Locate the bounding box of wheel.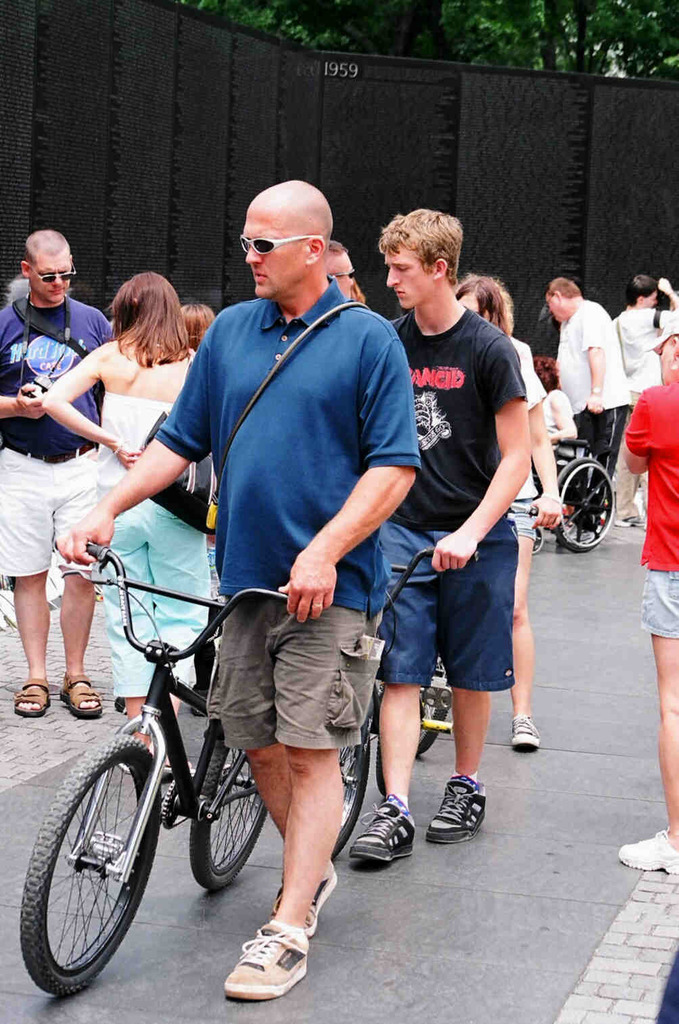
Bounding box: left=333, top=717, right=366, bottom=859.
